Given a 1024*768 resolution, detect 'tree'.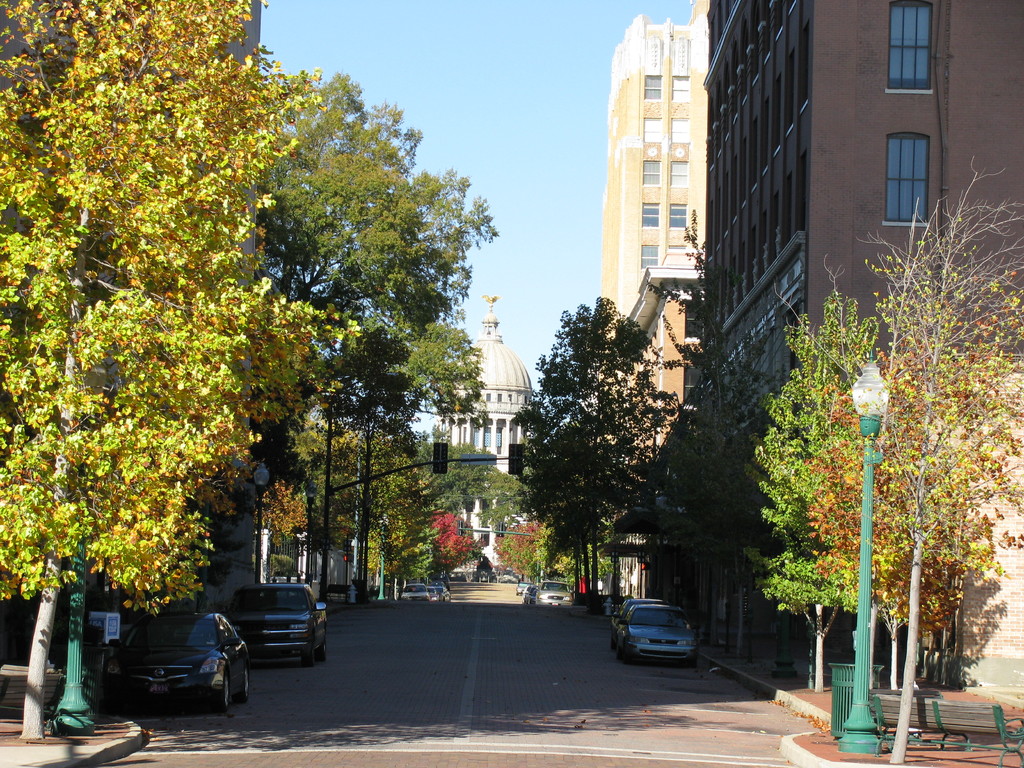
bbox=[763, 283, 909, 696].
